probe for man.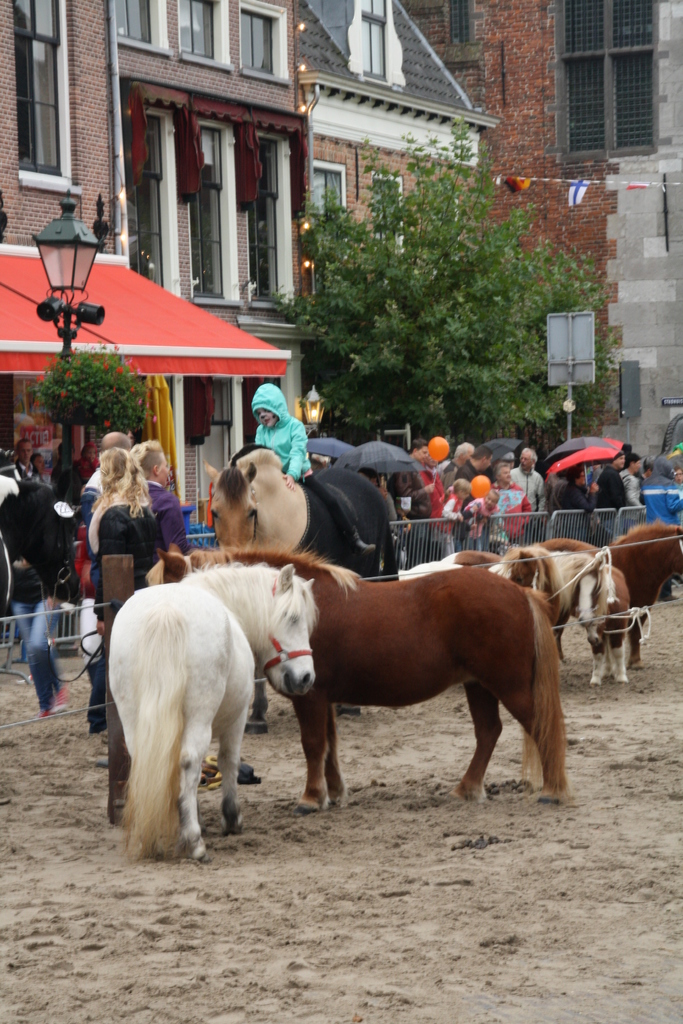
Probe result: l=81, t=430, r=135, b=522.
